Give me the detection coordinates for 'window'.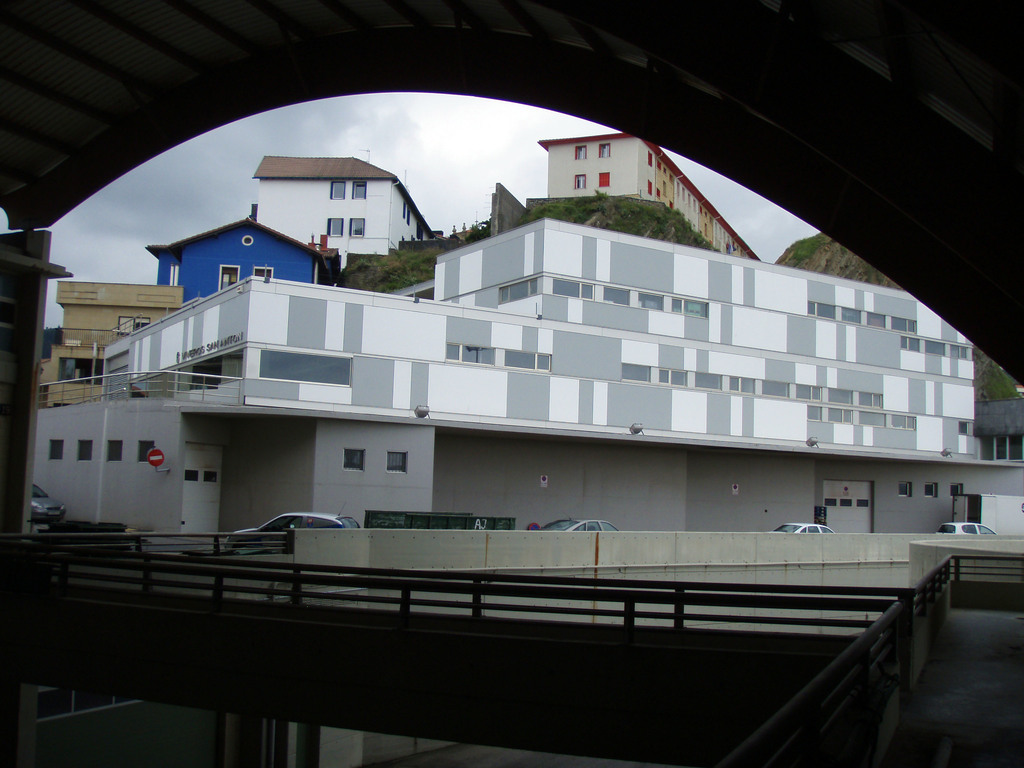
78/440/90/459.
